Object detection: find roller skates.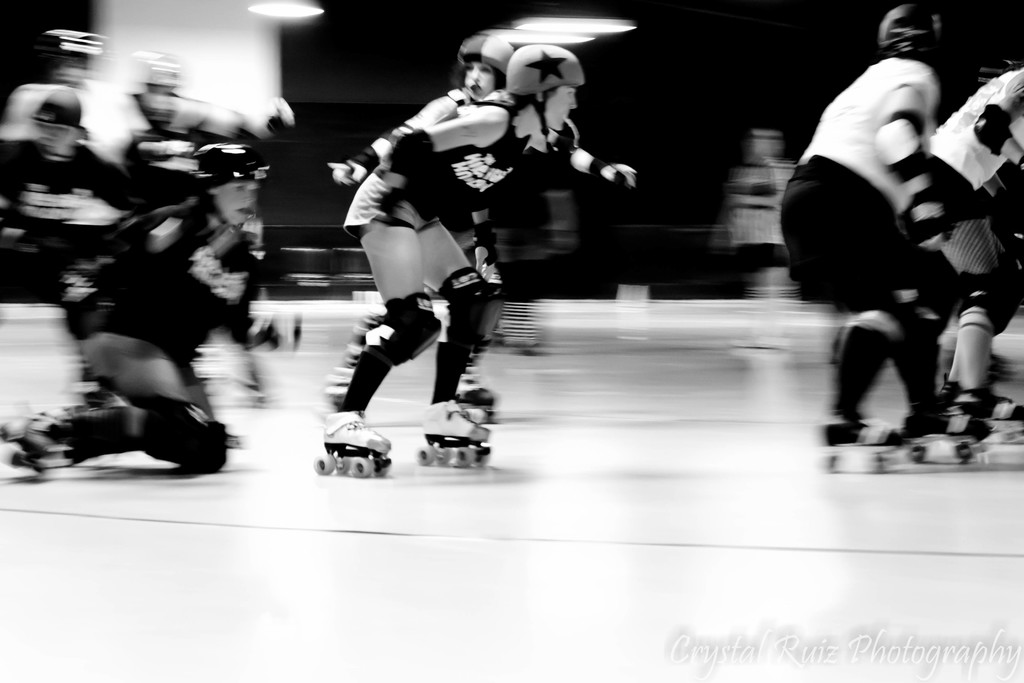
(left=458, top=386, right=499, bottom=425).
